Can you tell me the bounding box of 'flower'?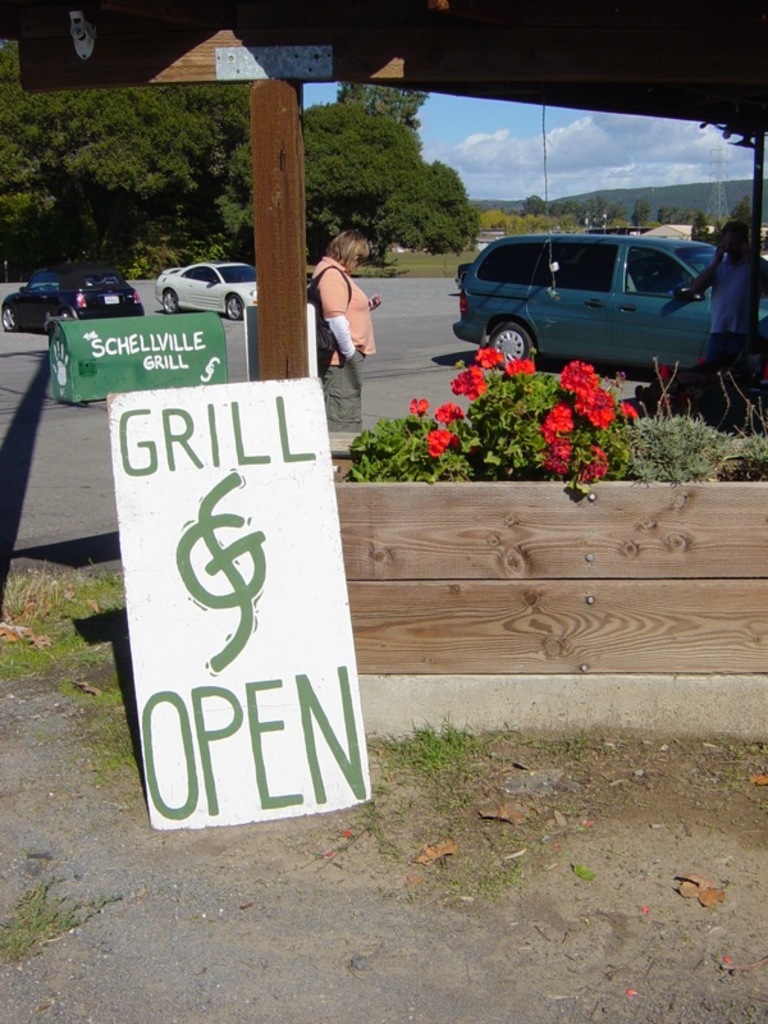
[left=452, top=362, right=488, bottom=402].
